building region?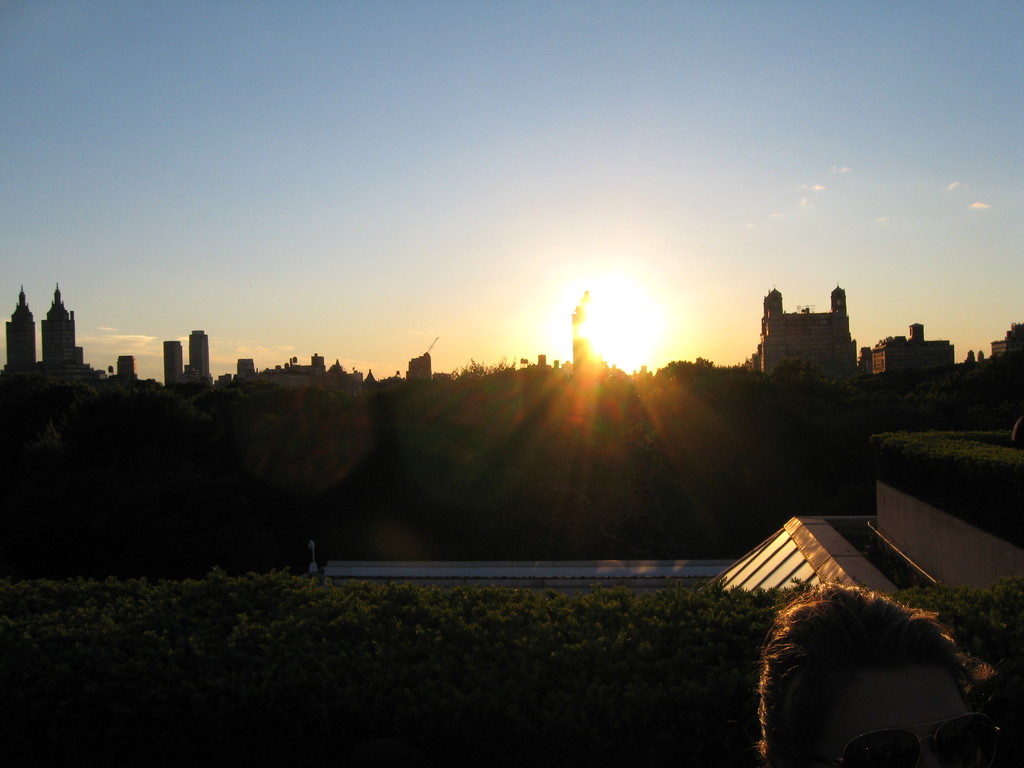
988, 322, 1023, 358
